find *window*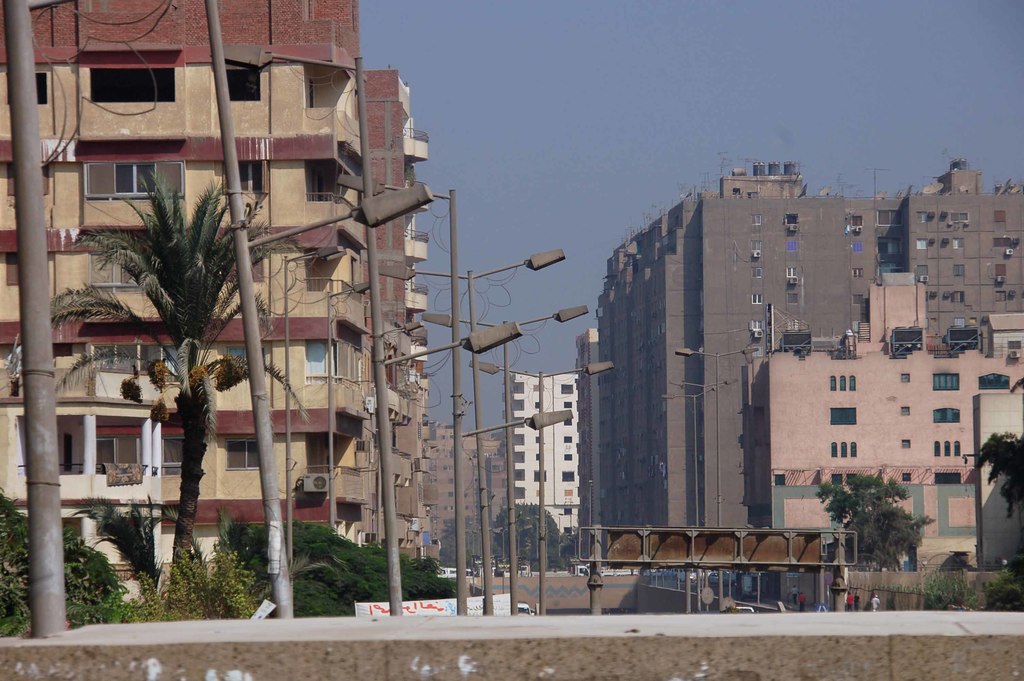
select_region(932, 441, 961, 457)
